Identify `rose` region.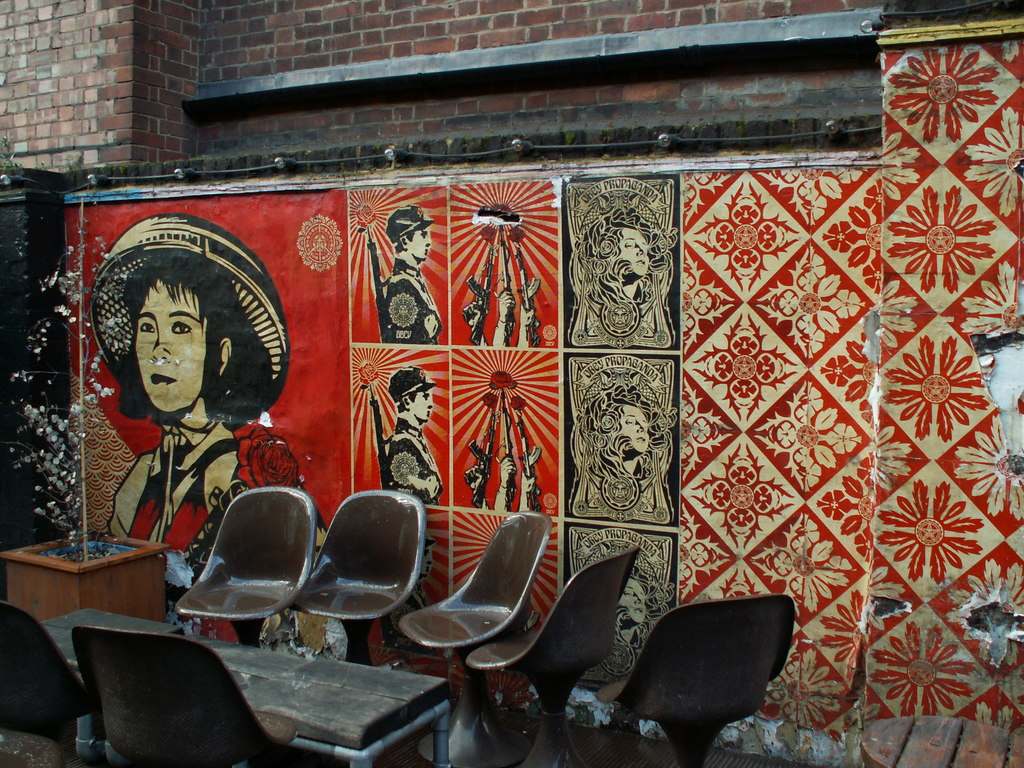
Region: (left=355, top=204, right=377, bottom=226).
